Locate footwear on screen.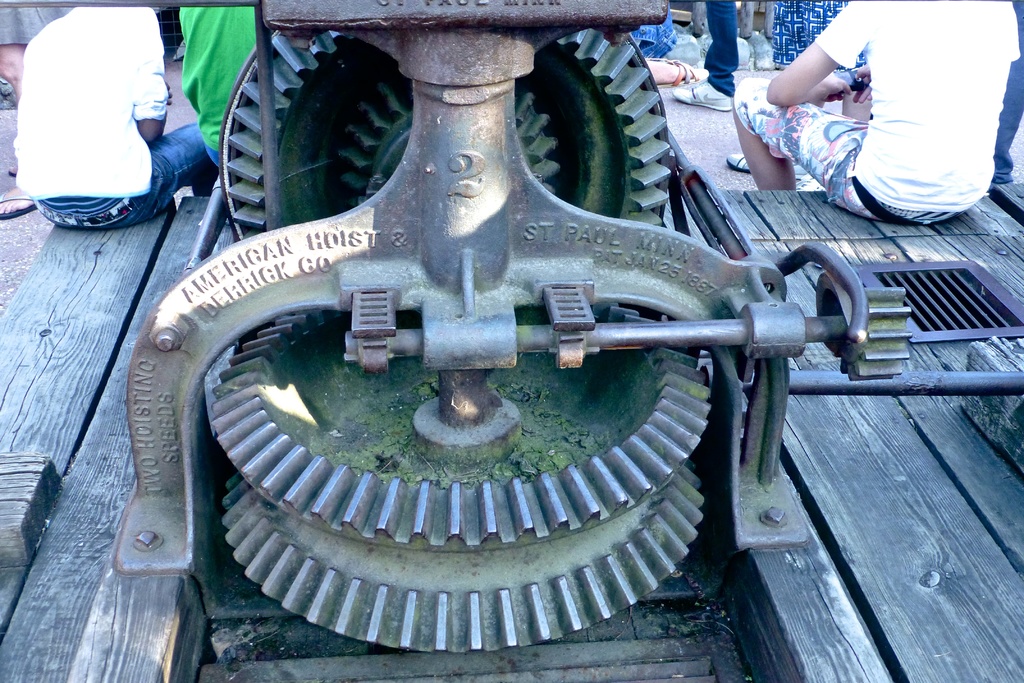
On screen at 0 189 38 222.
